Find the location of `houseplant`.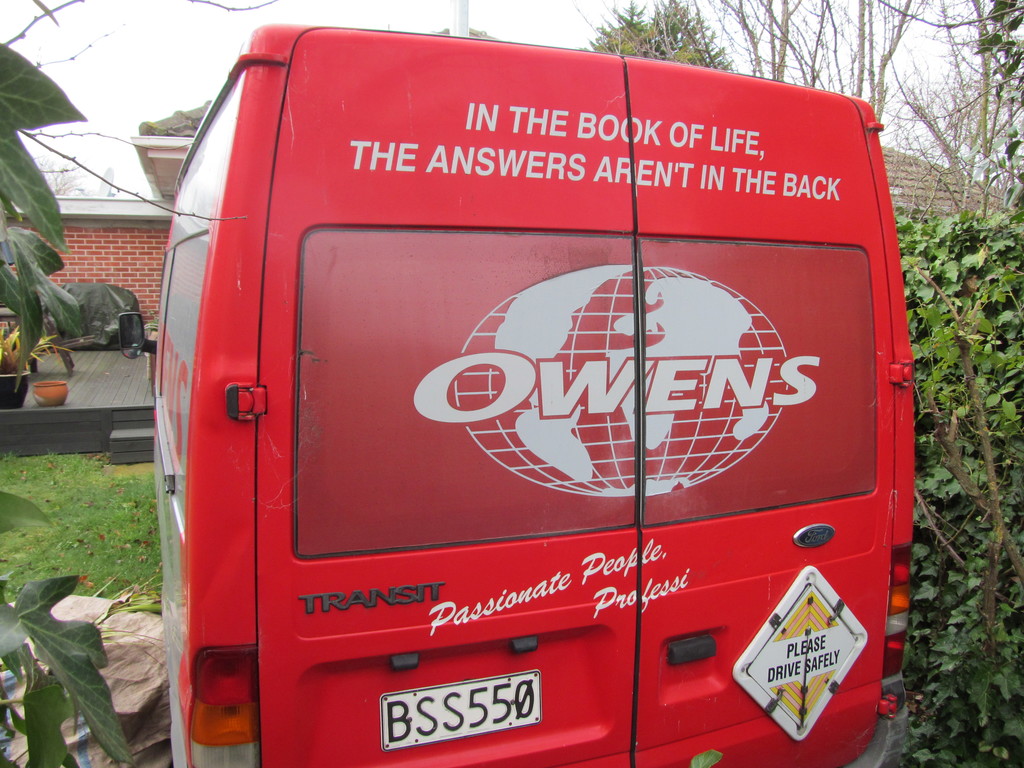
Location: (0,38,90,259).
